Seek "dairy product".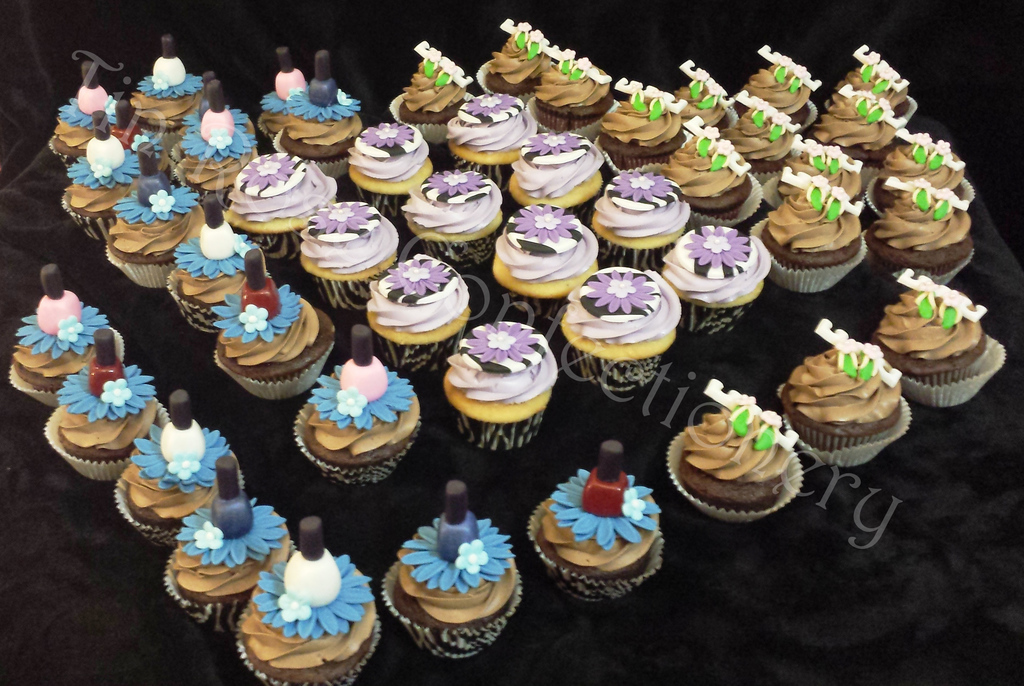
<bbox>249, 577, 387, 669</bbox>.
